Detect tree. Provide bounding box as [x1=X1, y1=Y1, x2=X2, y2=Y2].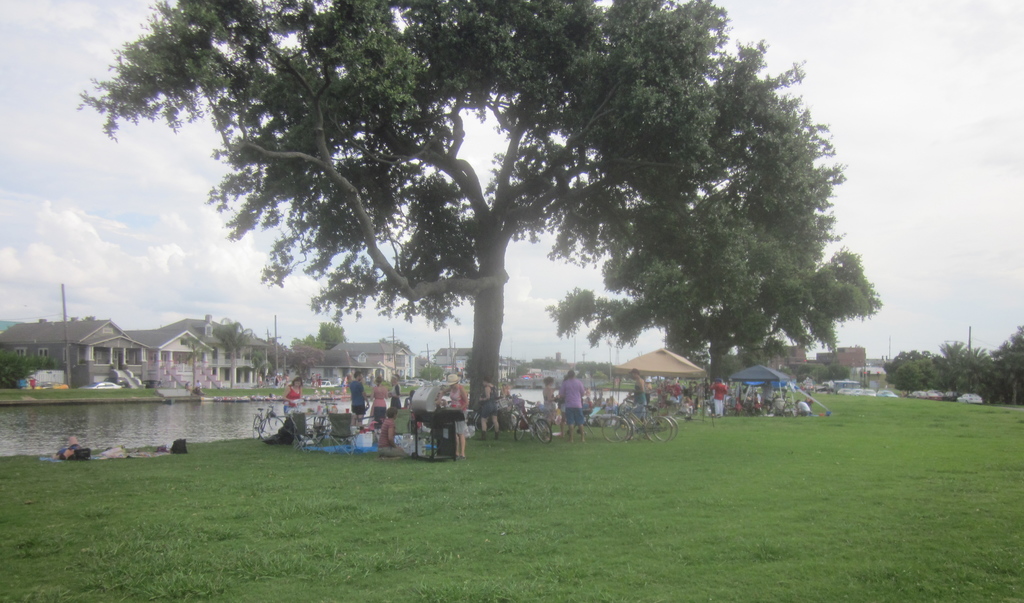
[x1=927, y1=330, x2=1004, y2=397].
